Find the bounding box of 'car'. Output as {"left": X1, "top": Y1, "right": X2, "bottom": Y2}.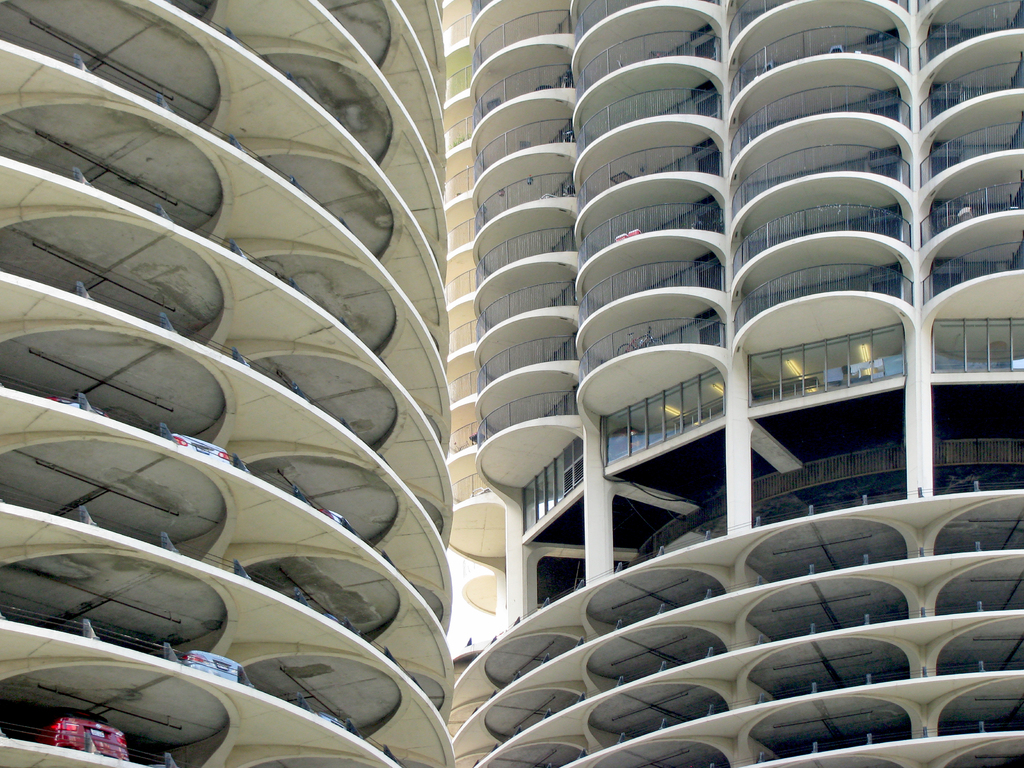
{"left": 170, "top": 431, "right": 232, "bottom": 465}.
